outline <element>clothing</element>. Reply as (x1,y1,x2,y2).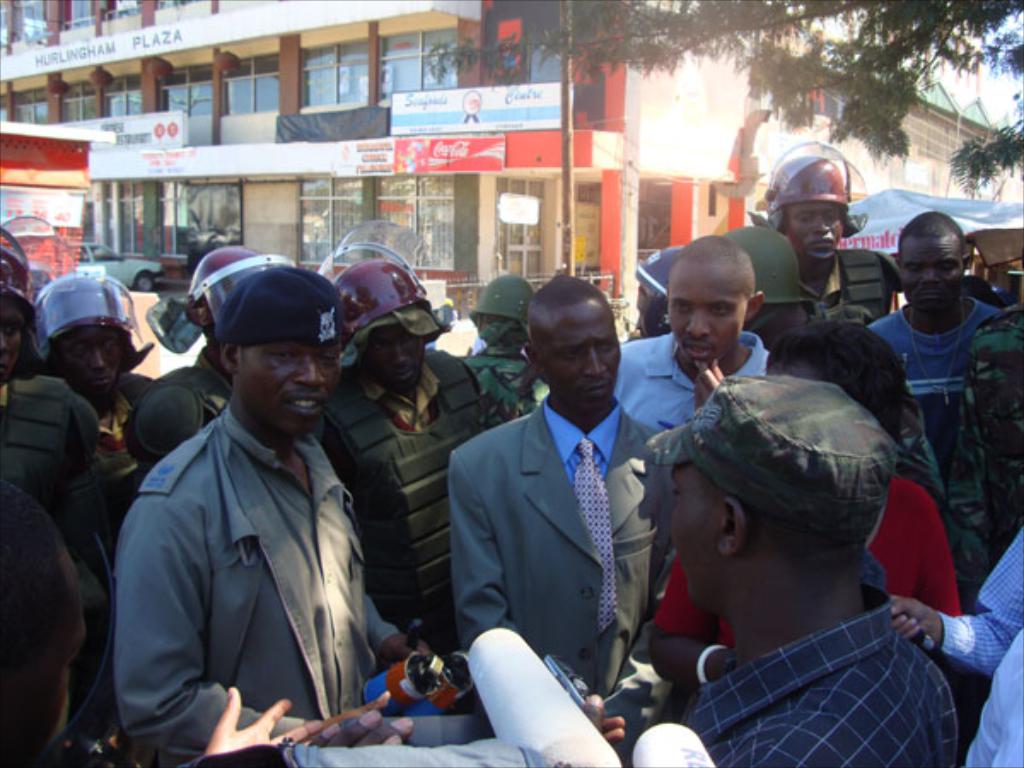
(0,369,94,532).
